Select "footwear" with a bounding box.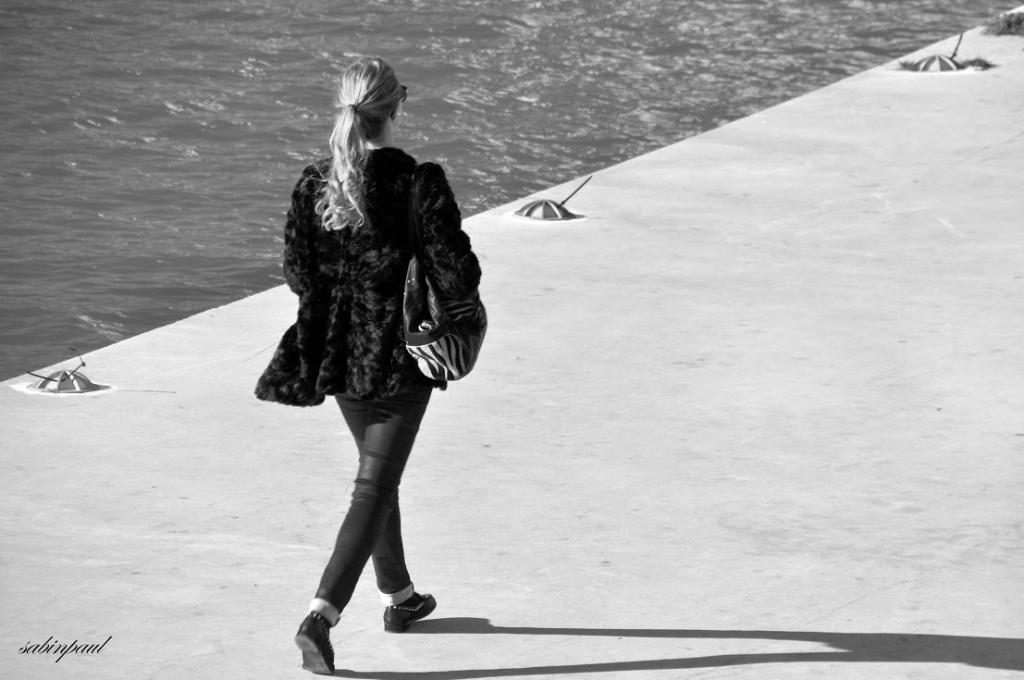
BBox(383, 594, 438, 633).
